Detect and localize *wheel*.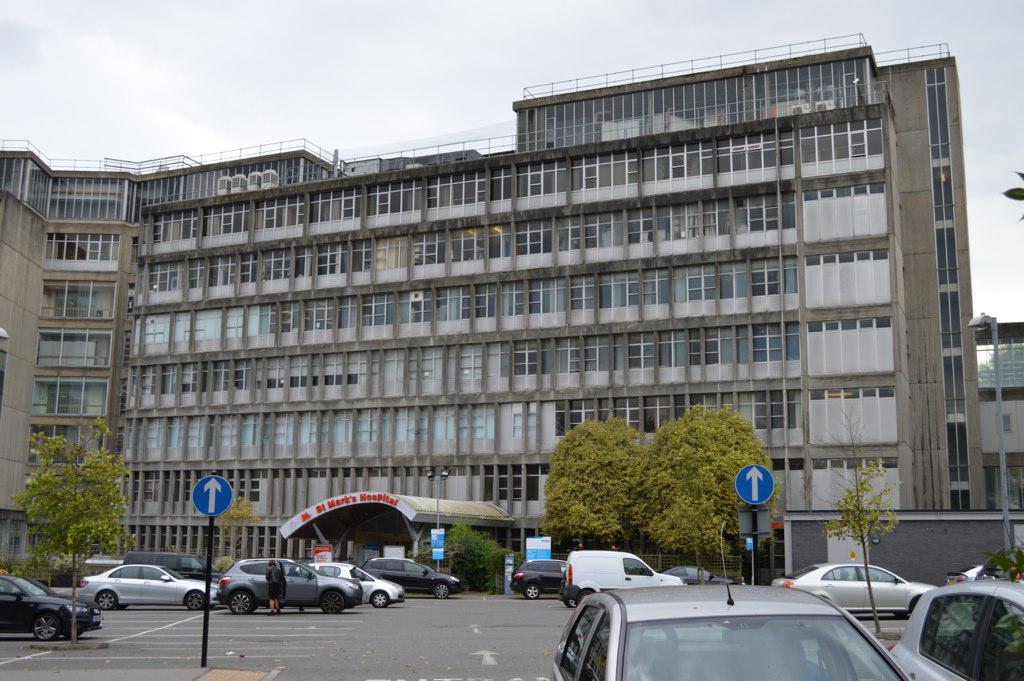
Localized at bbox=(565, 597, 581, 607).
